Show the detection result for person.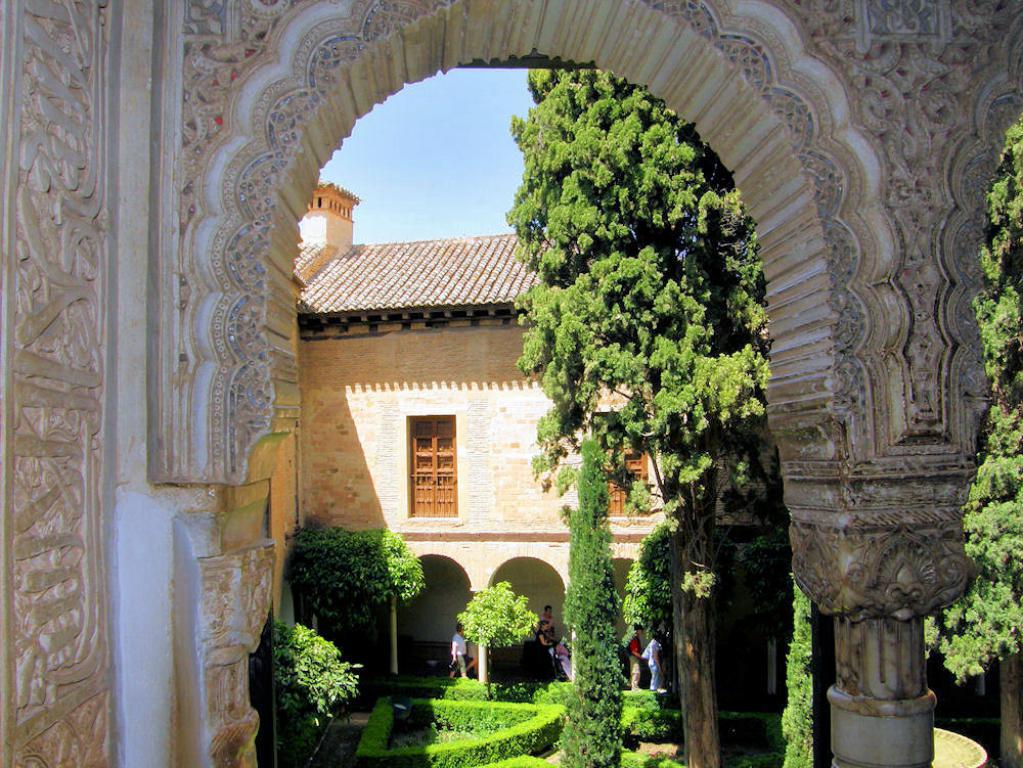
533:605:558:644.
